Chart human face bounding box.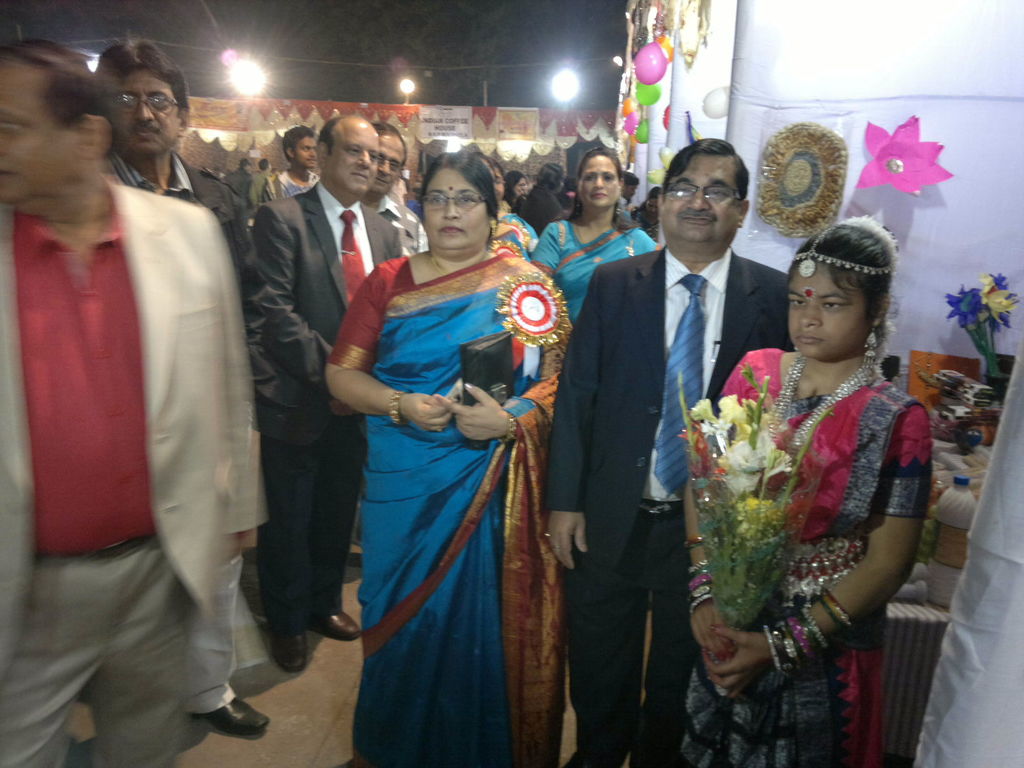
Charted: select_region(332, 129, 381, 198).
